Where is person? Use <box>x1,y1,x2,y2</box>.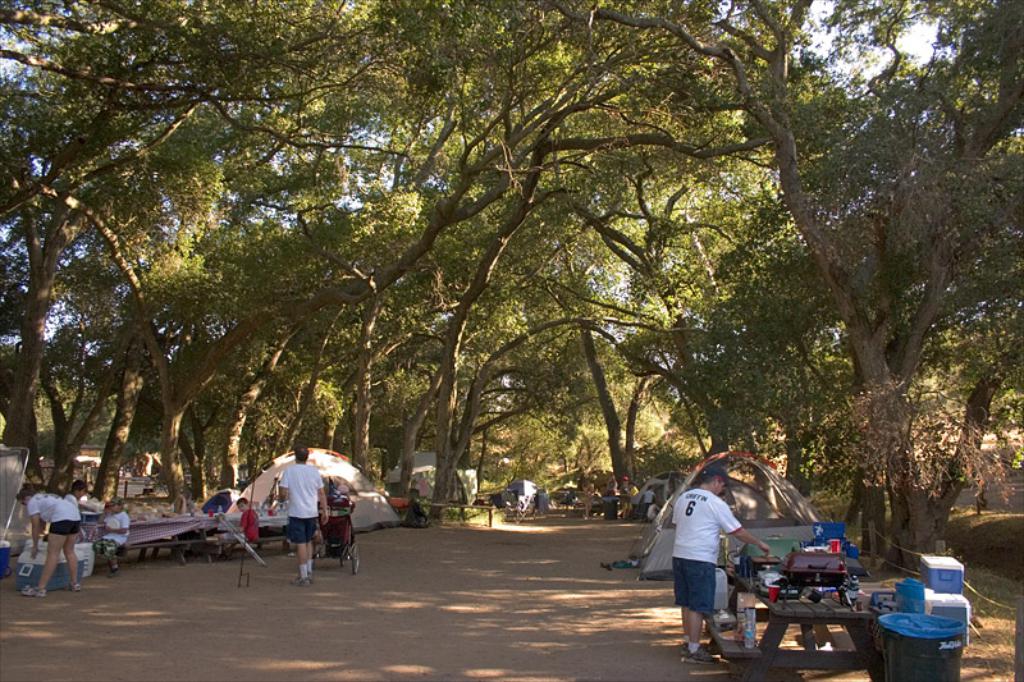
<box>236,496,262,550</box>.
